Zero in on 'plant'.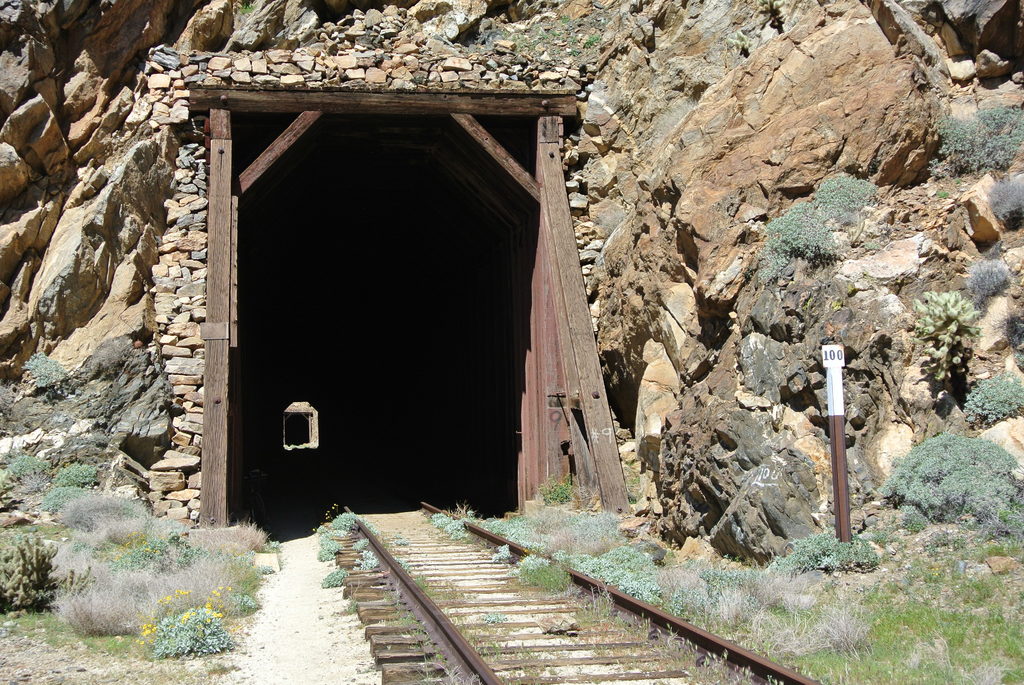
Zeroed in: region(915, 287, 956, 377).
